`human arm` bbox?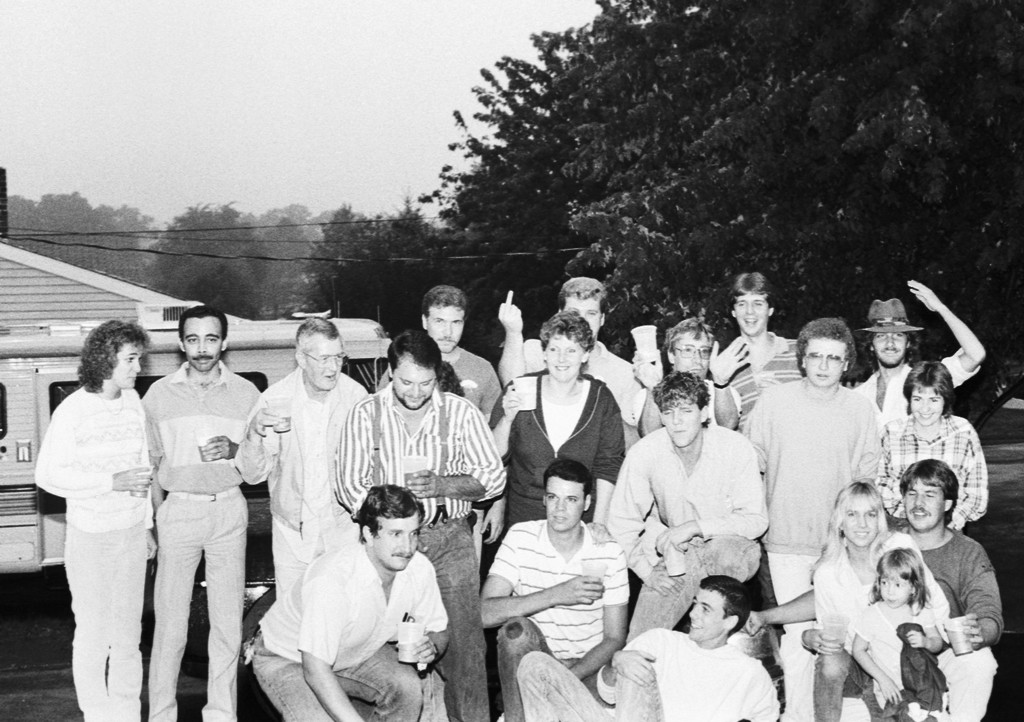
region(912, 282, 994, 380)
